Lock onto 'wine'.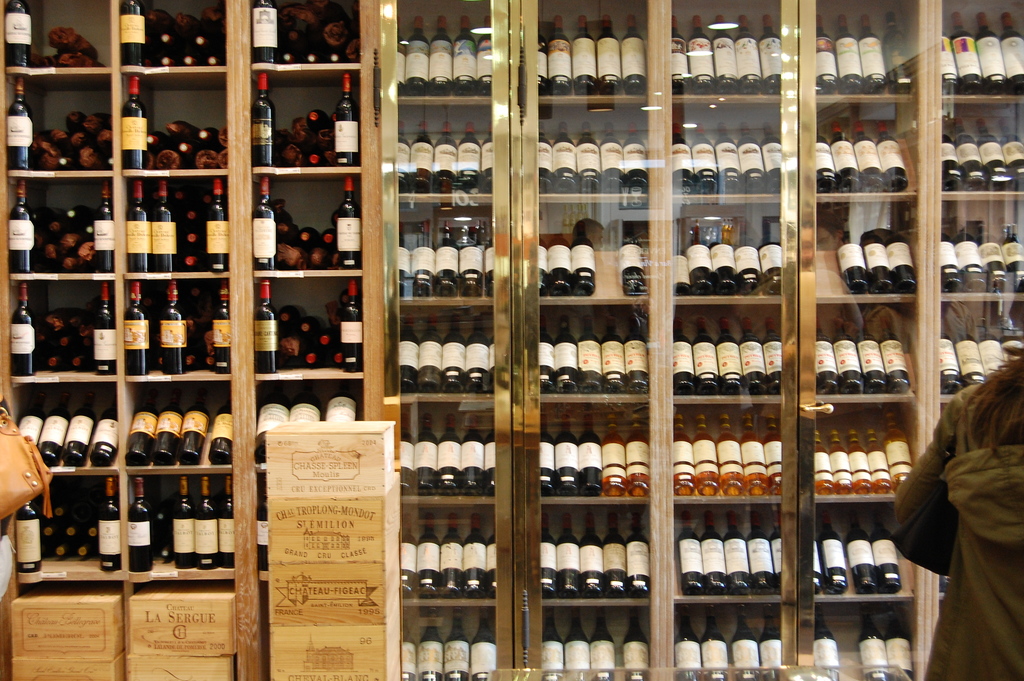
Locked: {"x1": 397, "y1": 514, "x2": 417, "y2": 597}.
